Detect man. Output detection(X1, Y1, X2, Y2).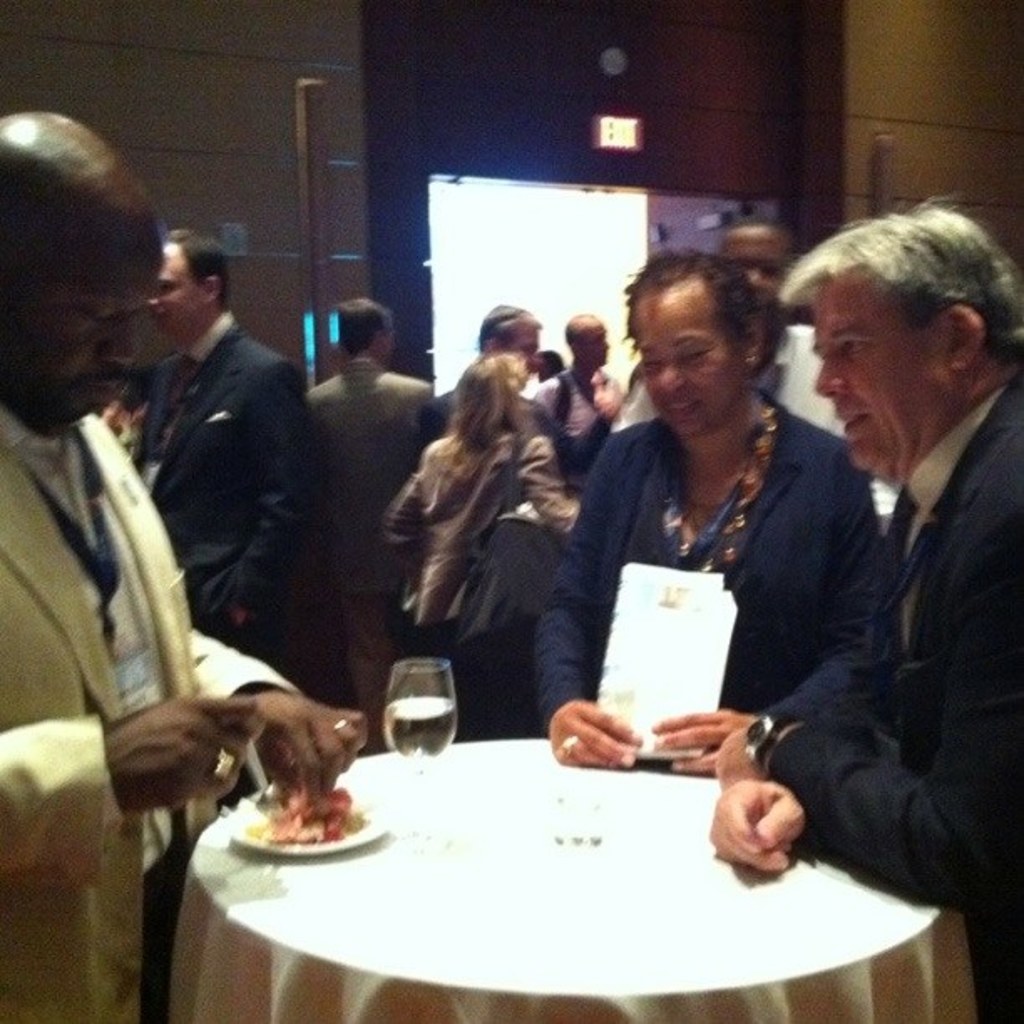
detection(117, 224, 326, 686).
